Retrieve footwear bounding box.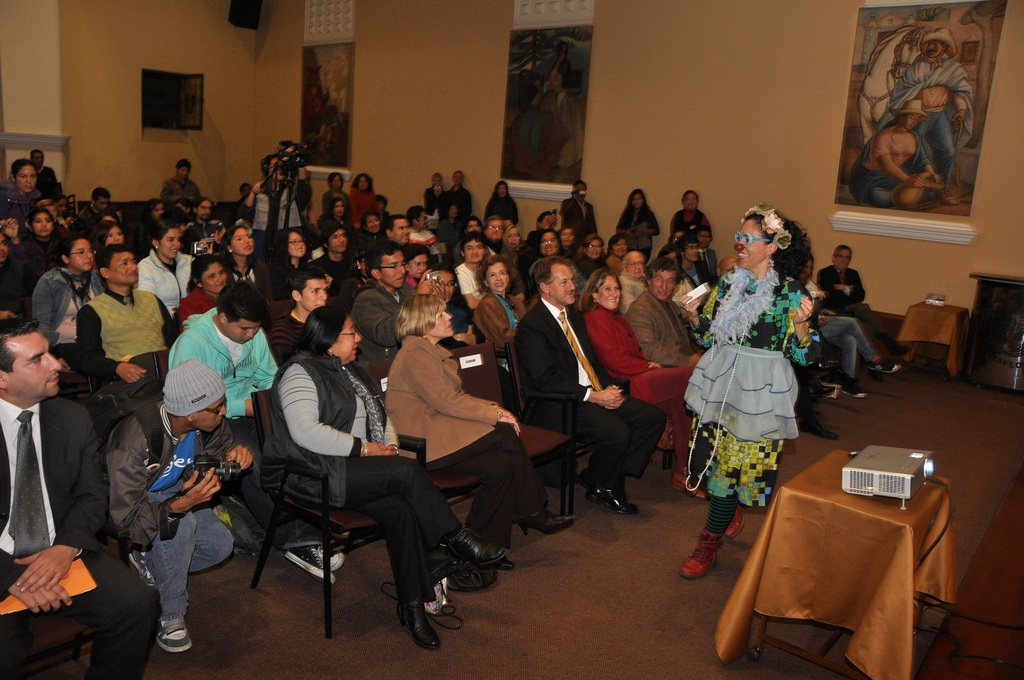
Bounding box: 152, 616, 197, 652.
